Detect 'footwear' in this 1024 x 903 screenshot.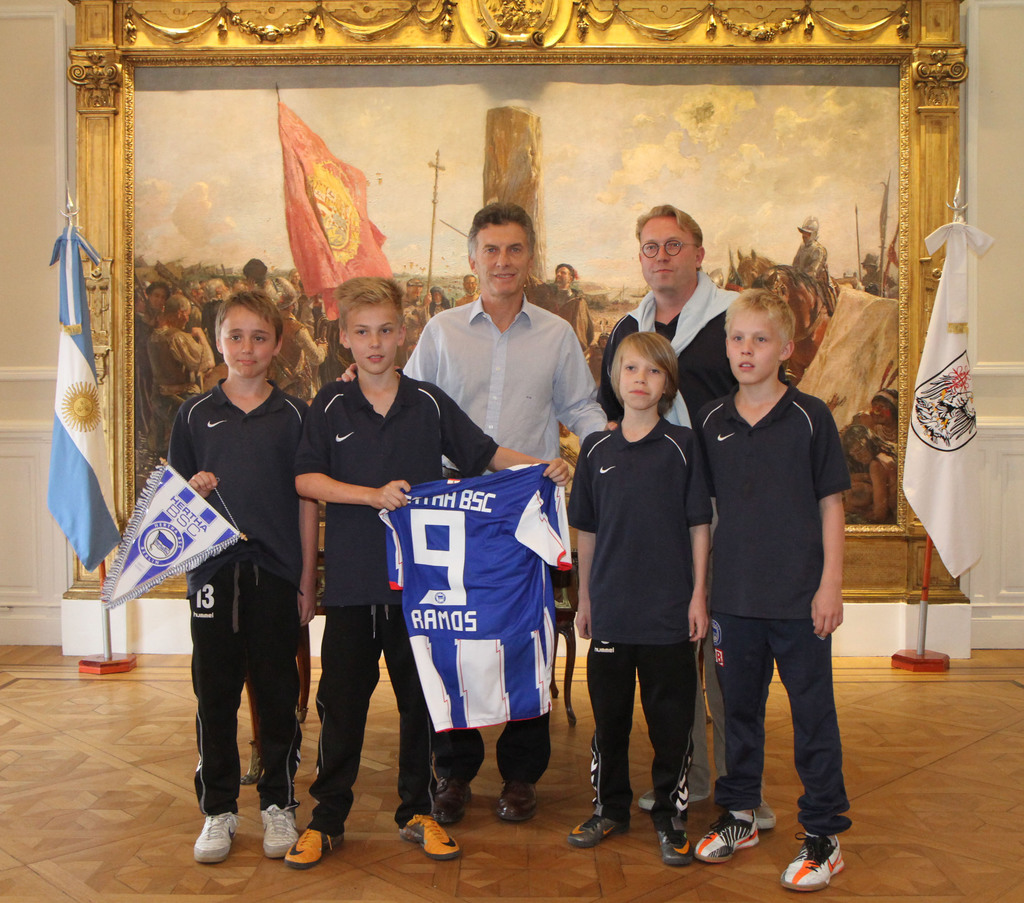
Detection: Rect(568, 797, 630, 849).
